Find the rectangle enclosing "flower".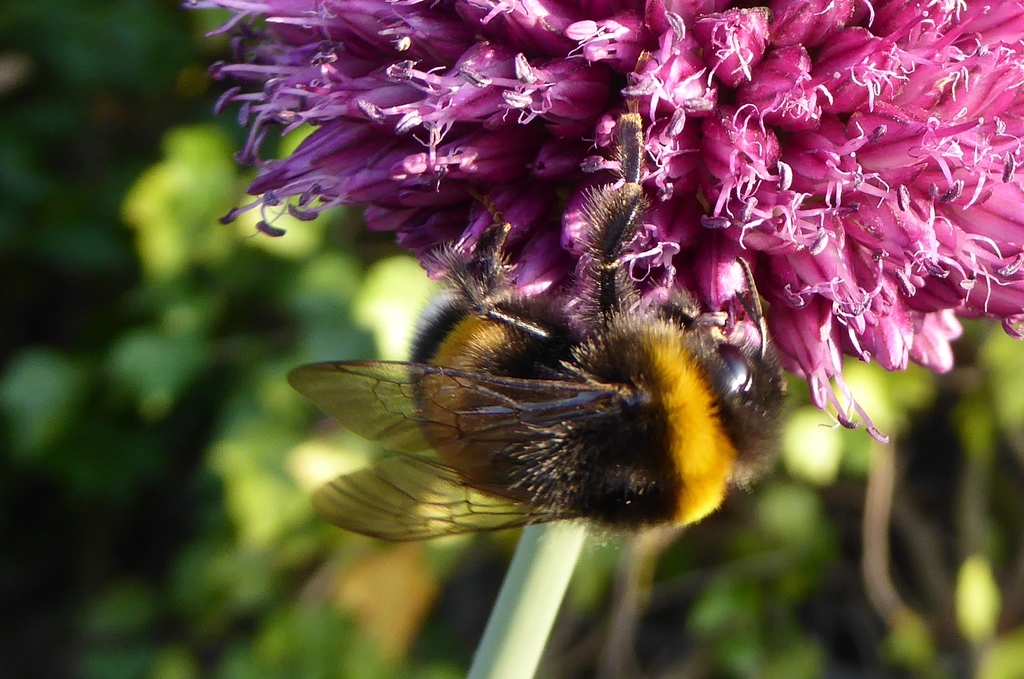
185:0:1023:445.
